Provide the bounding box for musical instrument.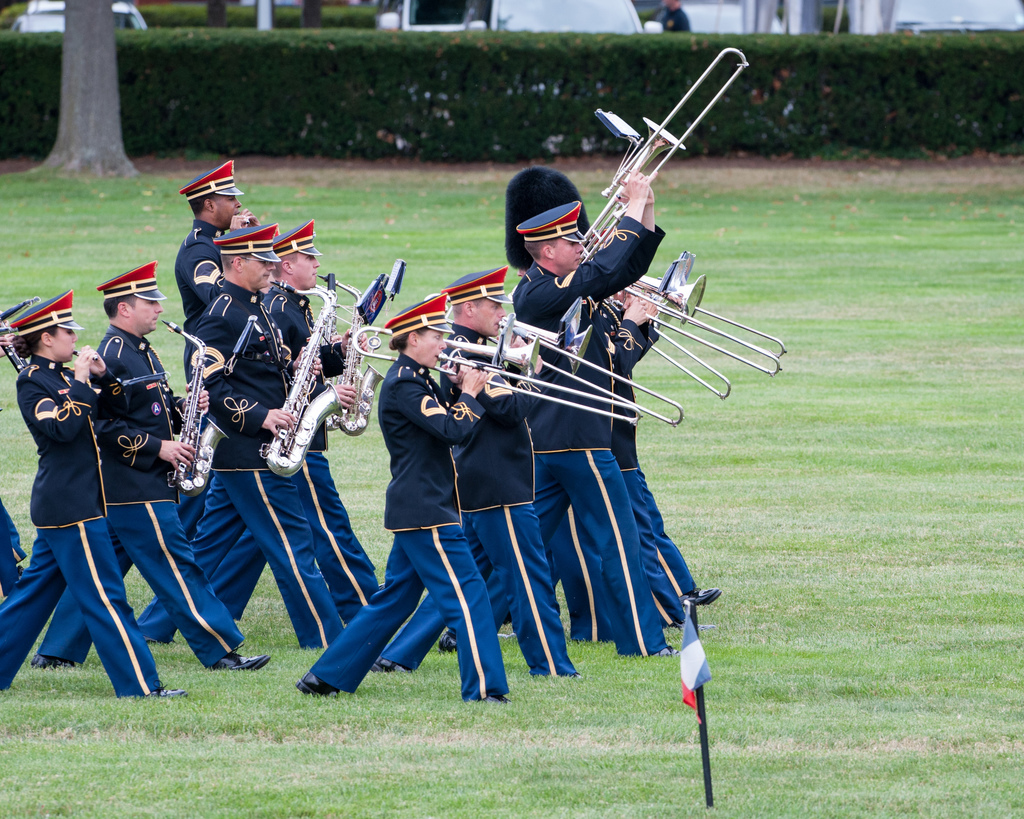
bbox=[577, 45, 751, 263].
